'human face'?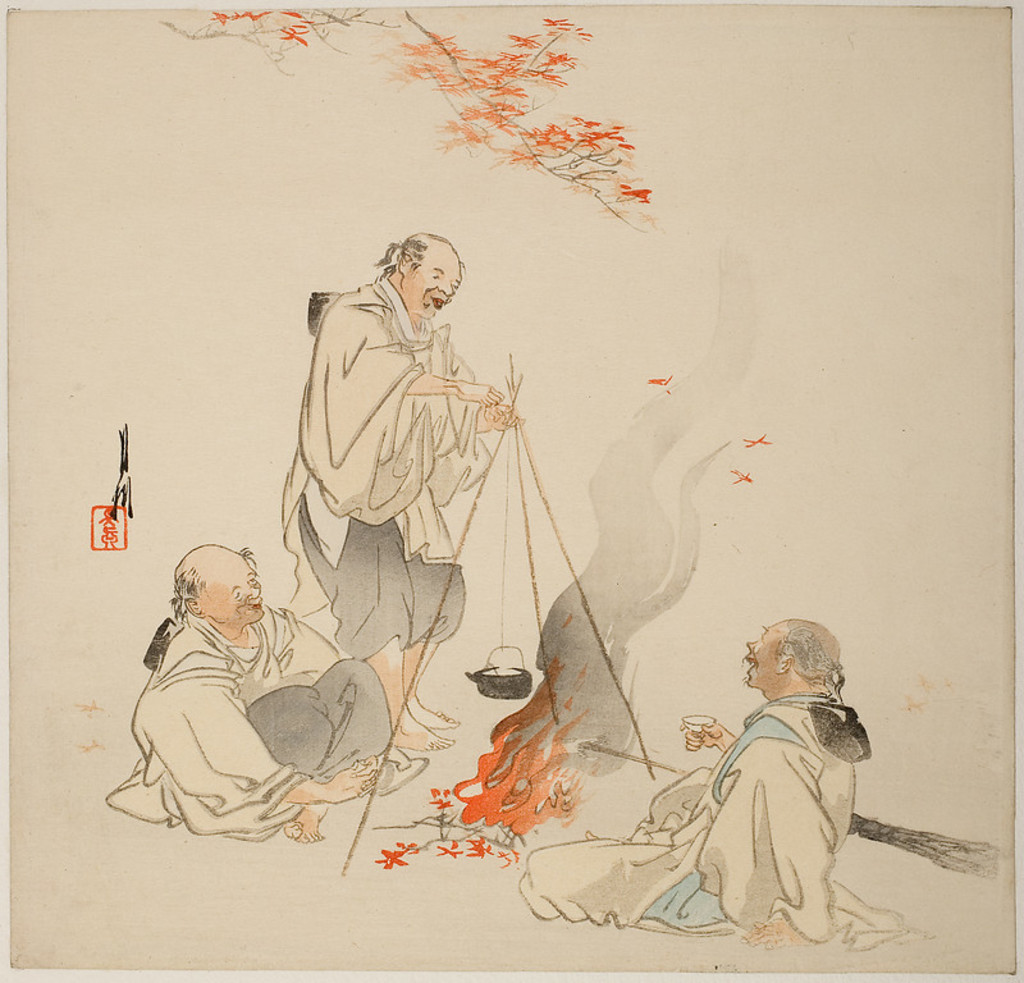
detection(205, 559, 266, 628)
